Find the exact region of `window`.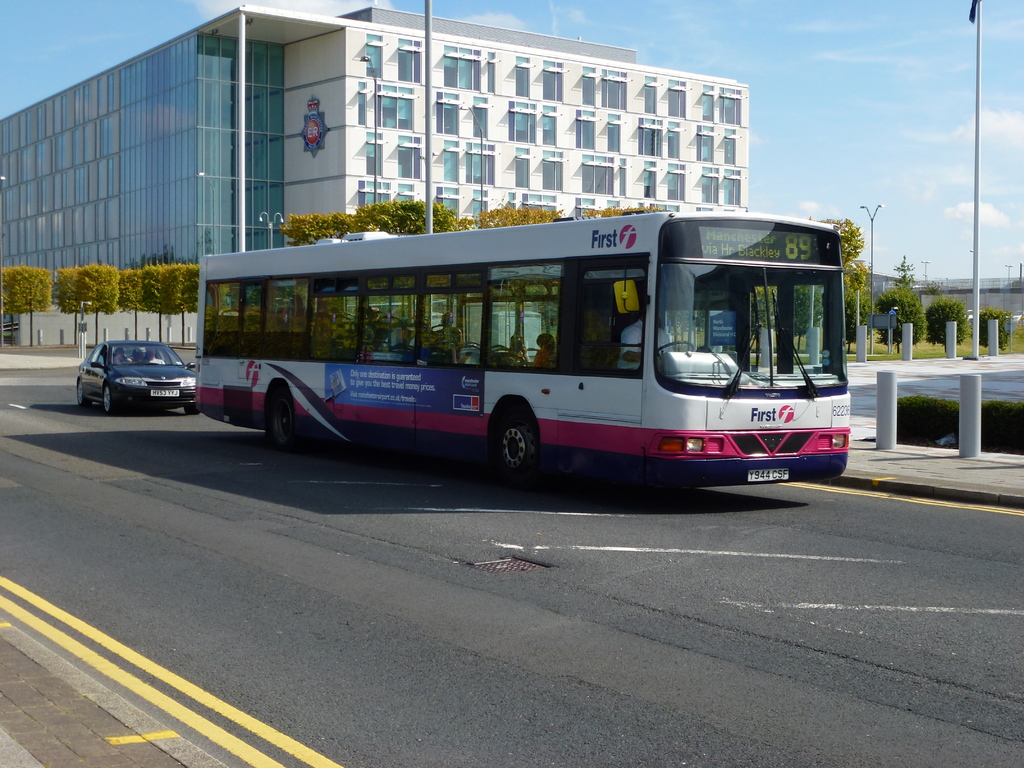
Exact region: rect(487, 51, 493, 93).
